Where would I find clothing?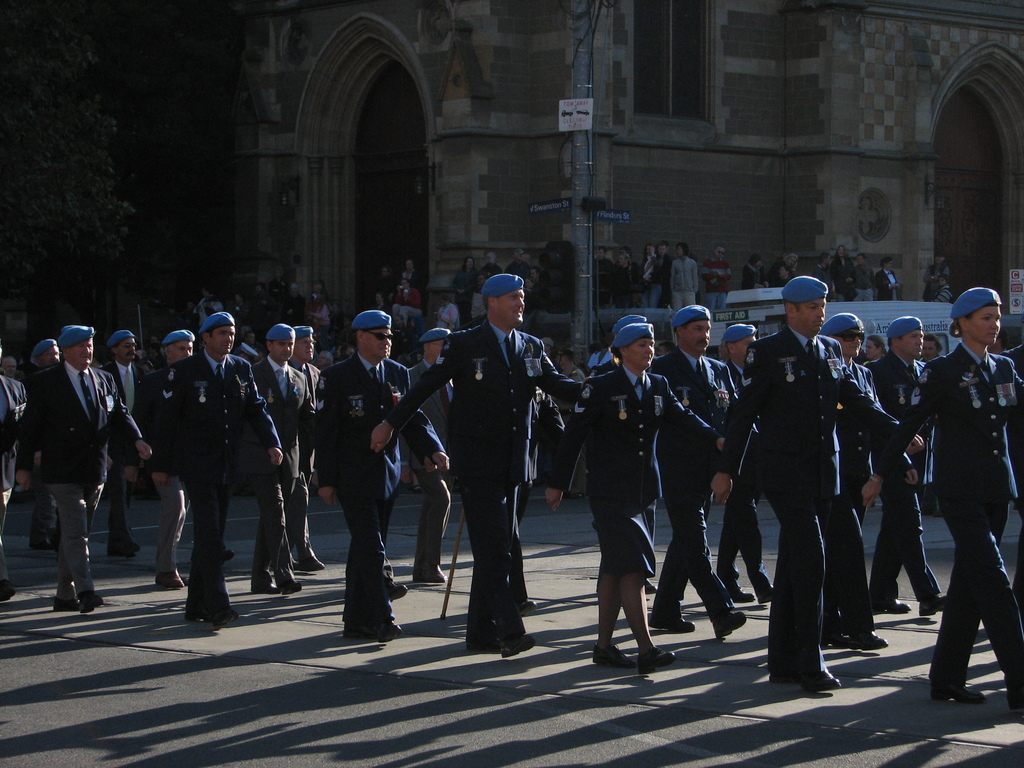
At region(716, 323, 909, 691).
